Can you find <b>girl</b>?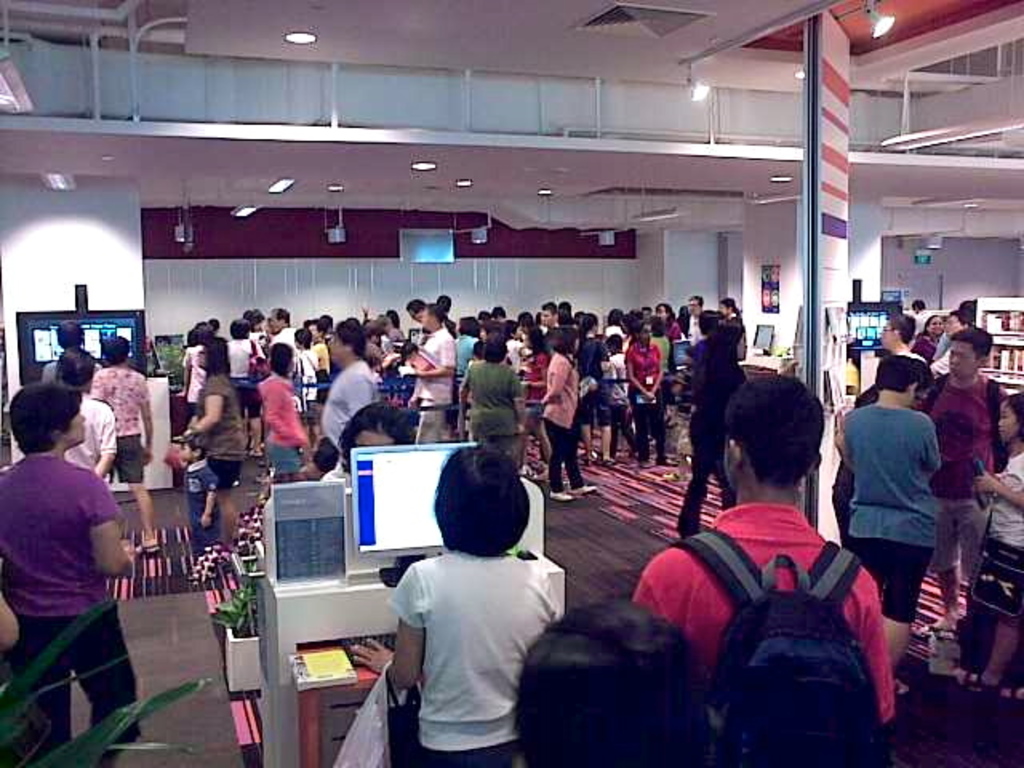
Yes, bounding box: box(285, 331, 306, 434).
